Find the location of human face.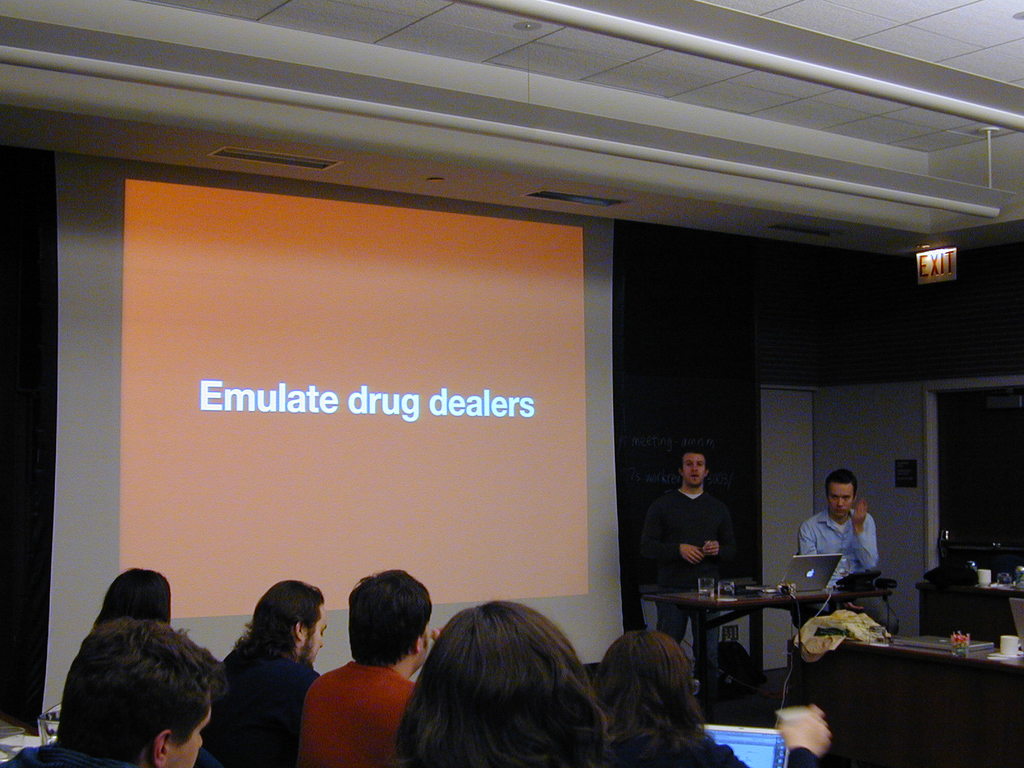
Location: crop(830, 477, 855, 520).
